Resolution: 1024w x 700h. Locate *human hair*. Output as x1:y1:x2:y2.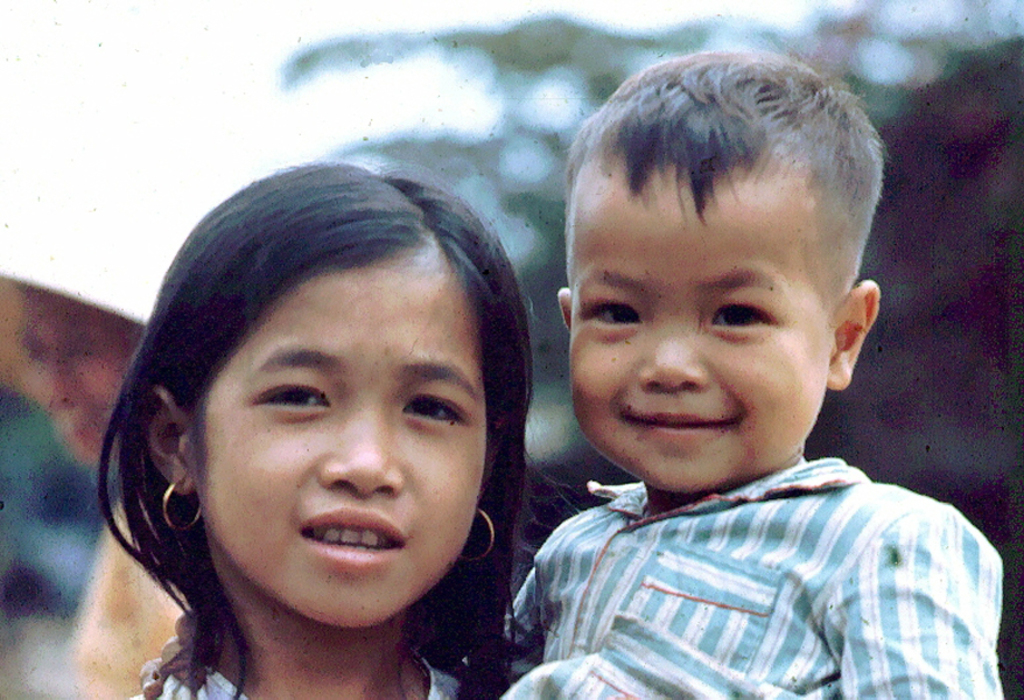
571:52:892:313.
